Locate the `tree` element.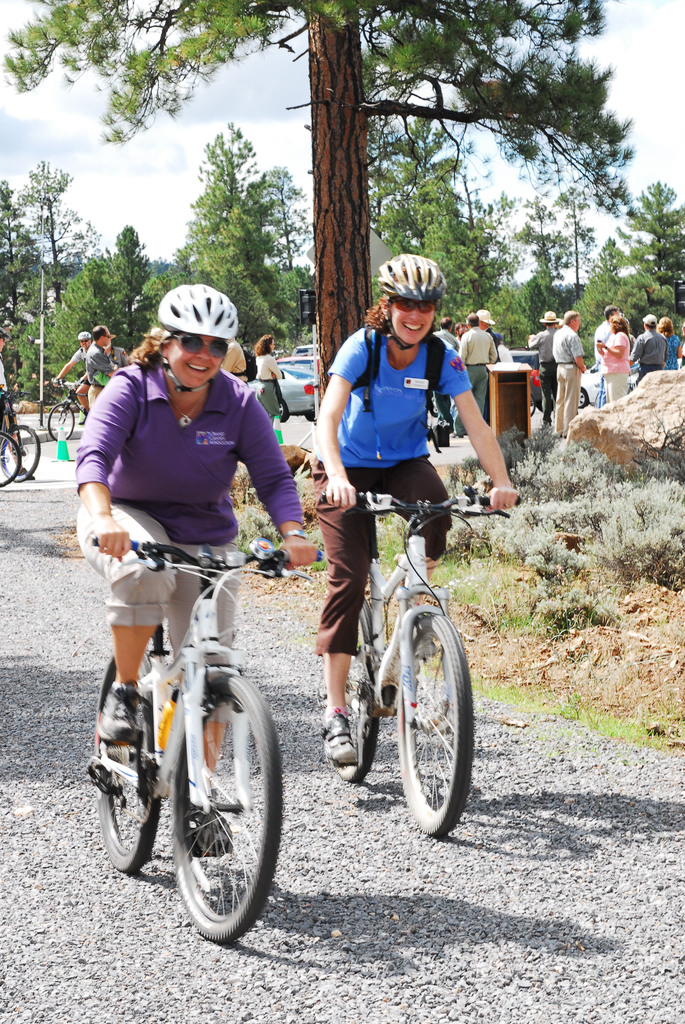
Element bbox: bbox(0, 0, 640, 433).
